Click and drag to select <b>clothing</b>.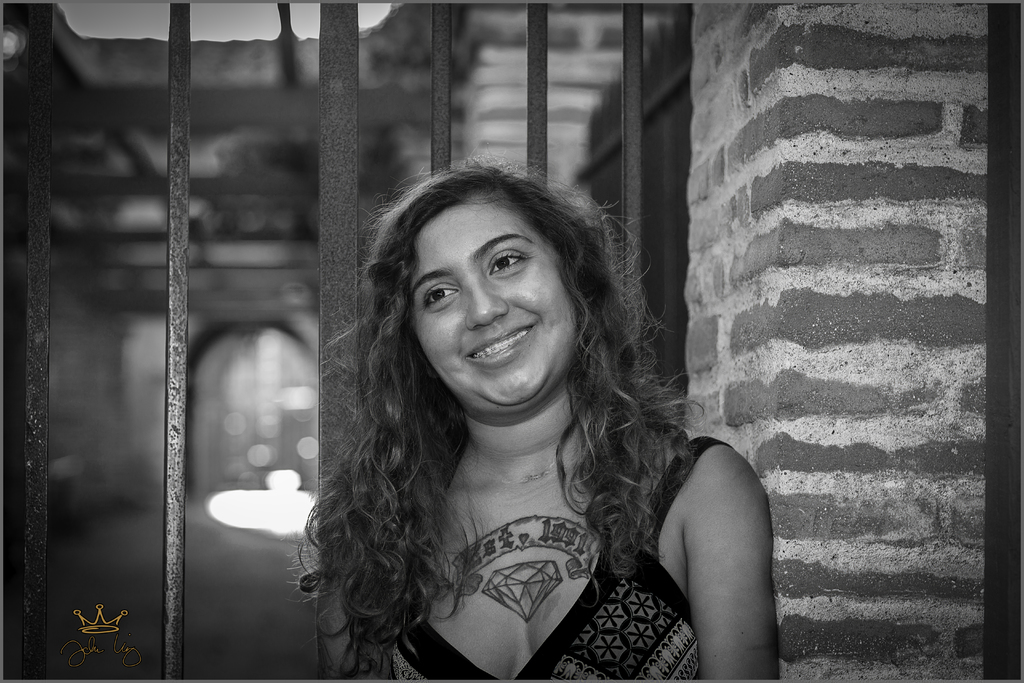
Selection: select_region(376, 398, 726, 682).
